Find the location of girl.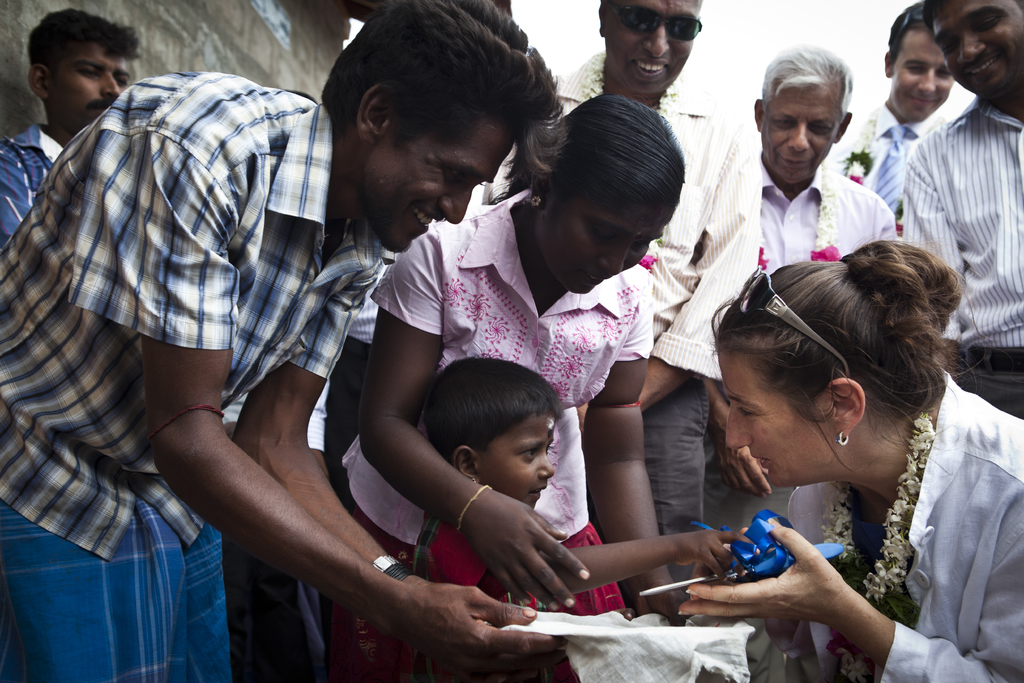
Location: bbox=(337, 78, 698, 682).
